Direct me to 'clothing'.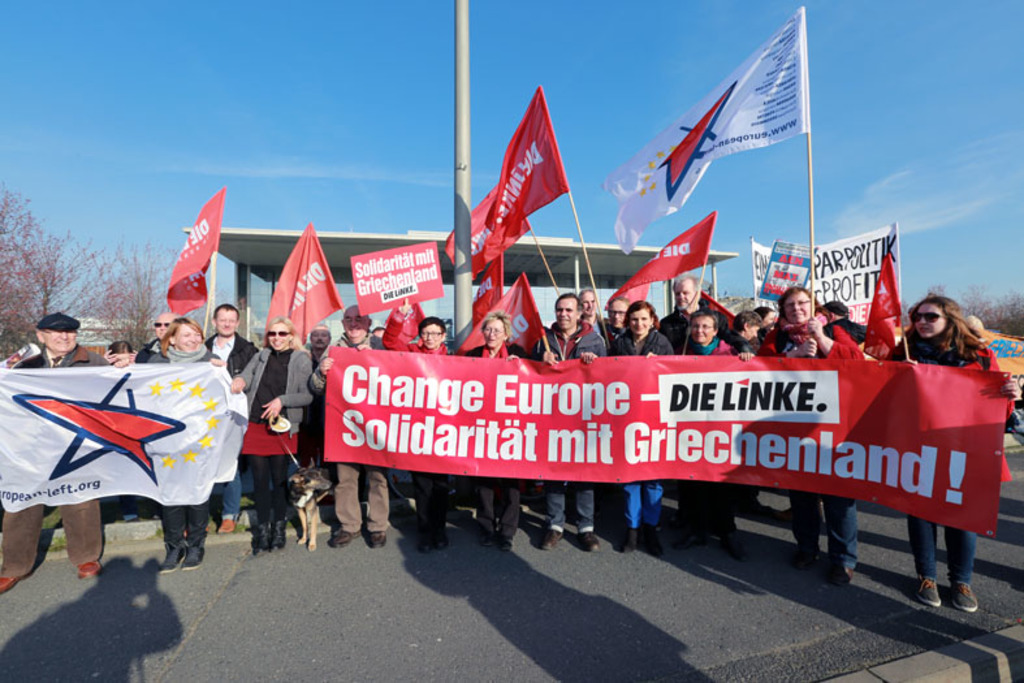
Direction: region(134, 337, 156, 362).
